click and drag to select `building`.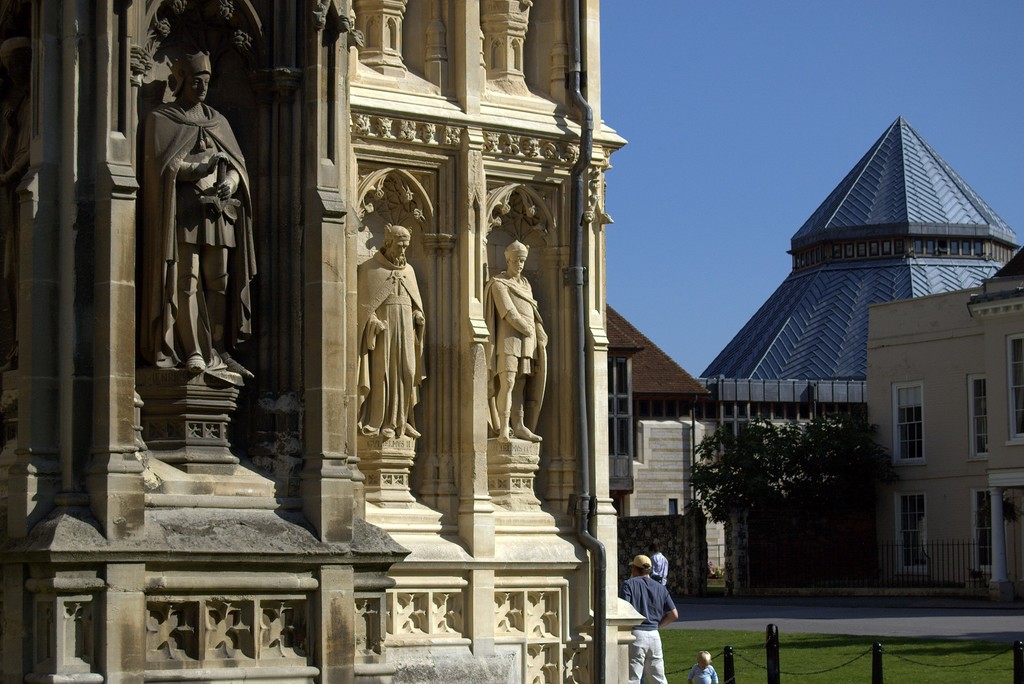
Selection: region(867, 248, 1023, 598).
